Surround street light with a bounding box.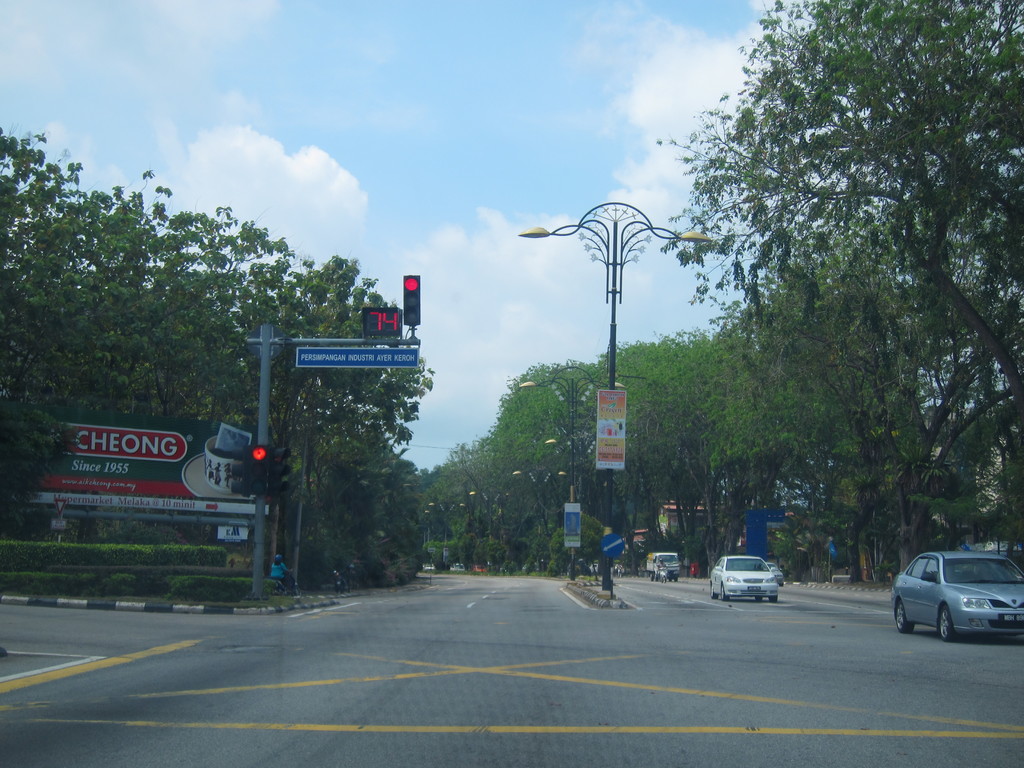
[x1=513, y1=460, x2=568, y2=575].
